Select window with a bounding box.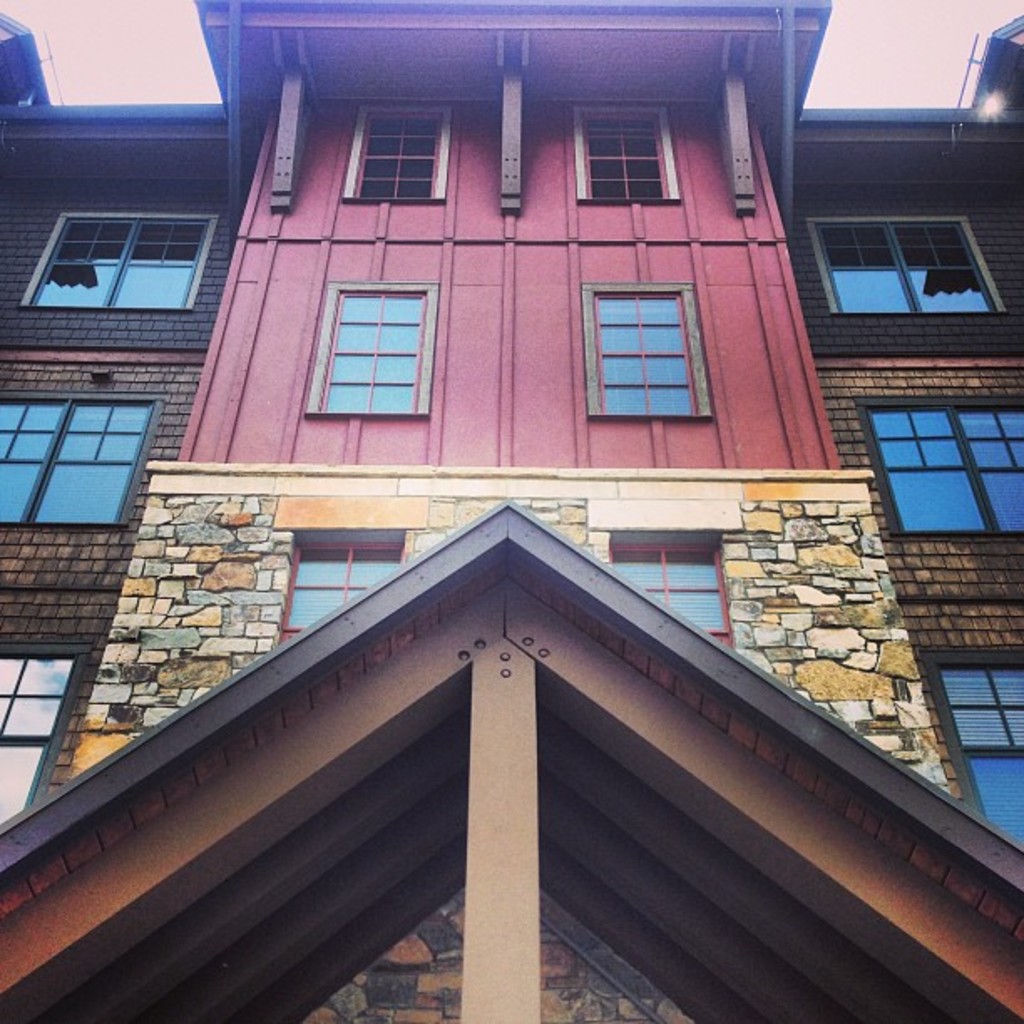
0,648,84,820.
